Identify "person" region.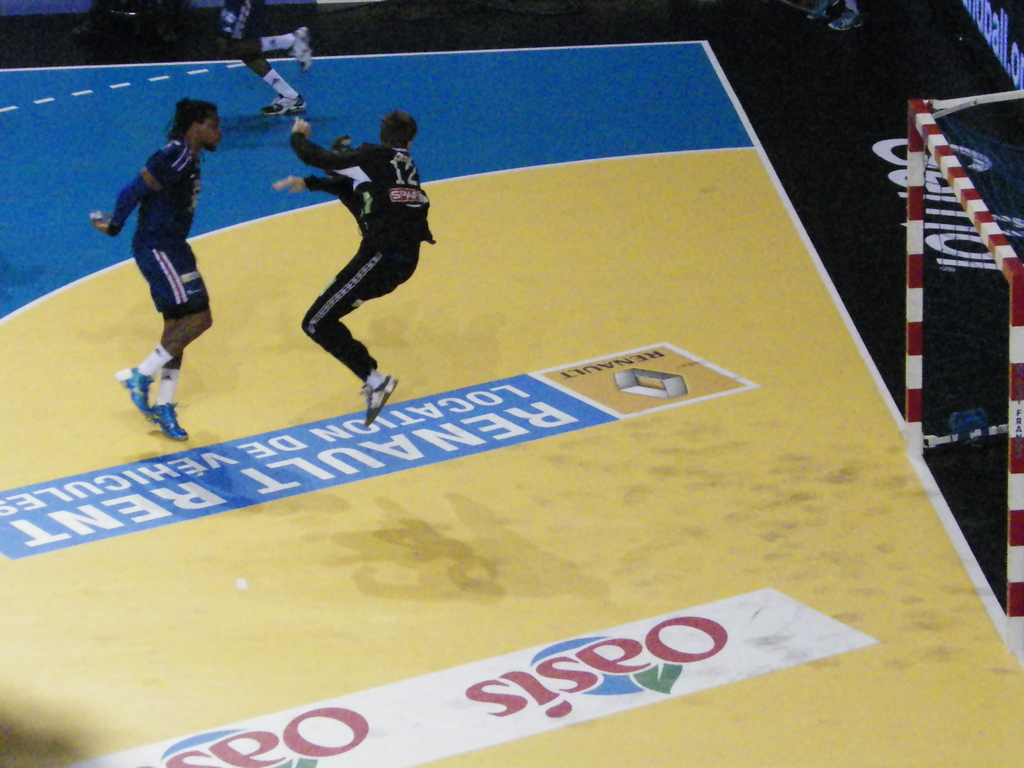
Region: {"left": 272, "top": 111, "right": 436, "bottom": 430}.
